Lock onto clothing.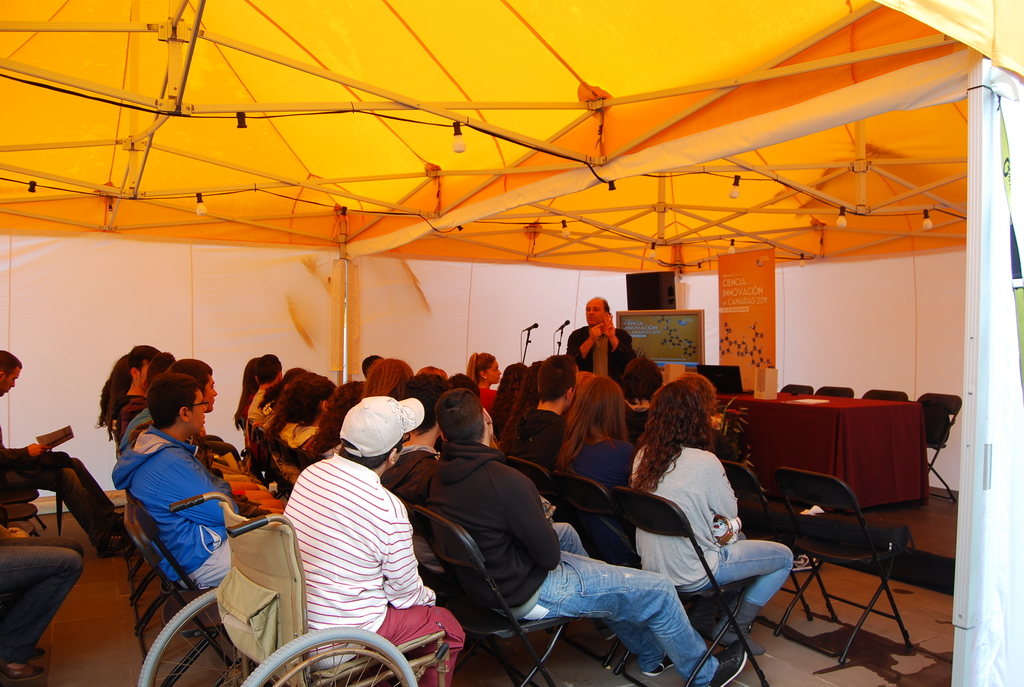
Locked: 288, 452, 465, 686.
